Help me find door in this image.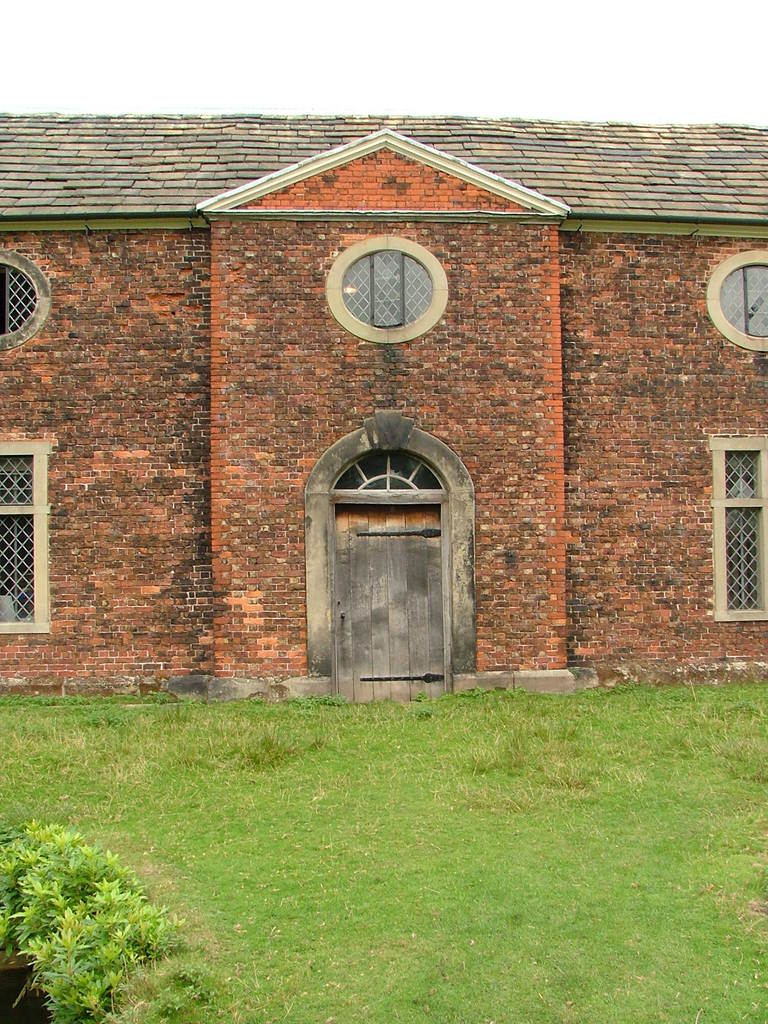
Found it: l=314, t=436, r=471, b=708.
